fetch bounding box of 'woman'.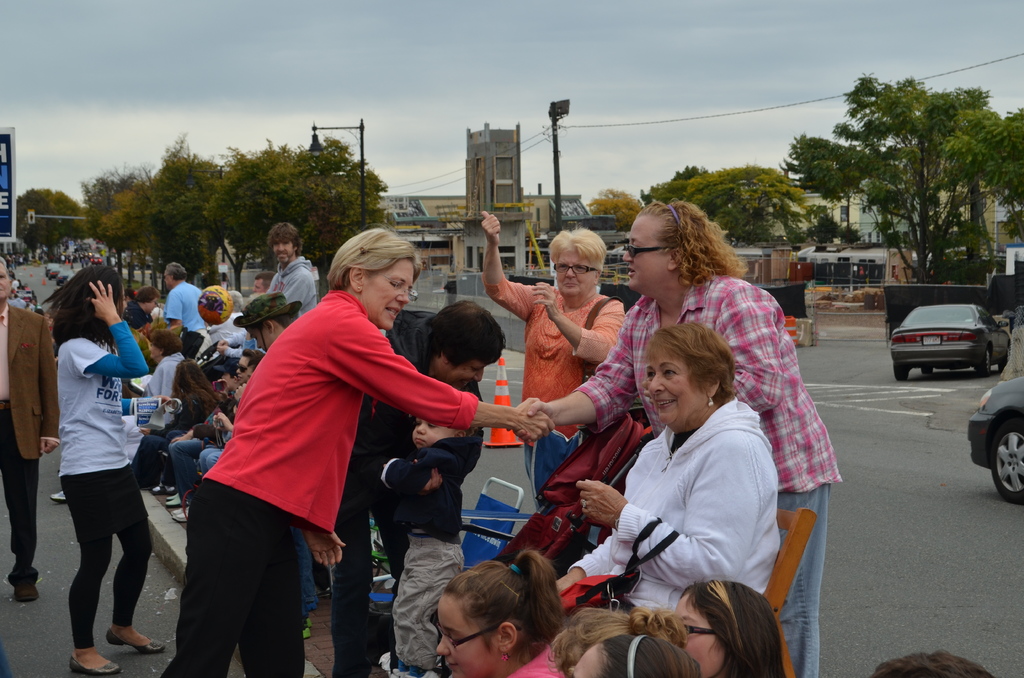
Bbox: {"x1": 158, "y1": 226, "x2": 558, "y2": 677}.
